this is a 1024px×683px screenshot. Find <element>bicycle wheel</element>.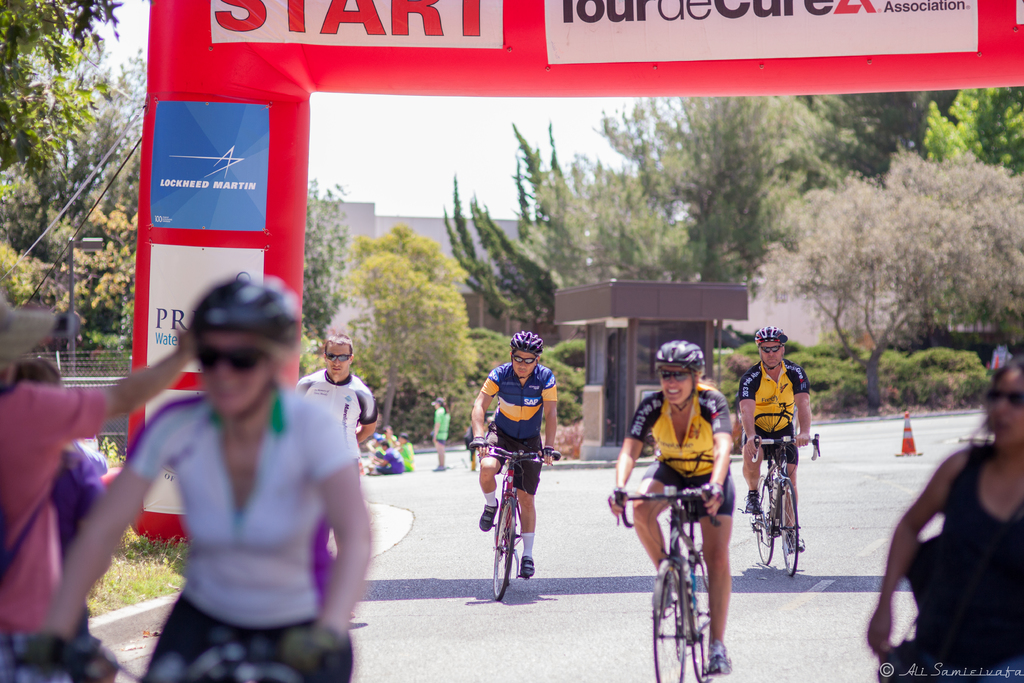
Bounding box: 693/557/714/682.
